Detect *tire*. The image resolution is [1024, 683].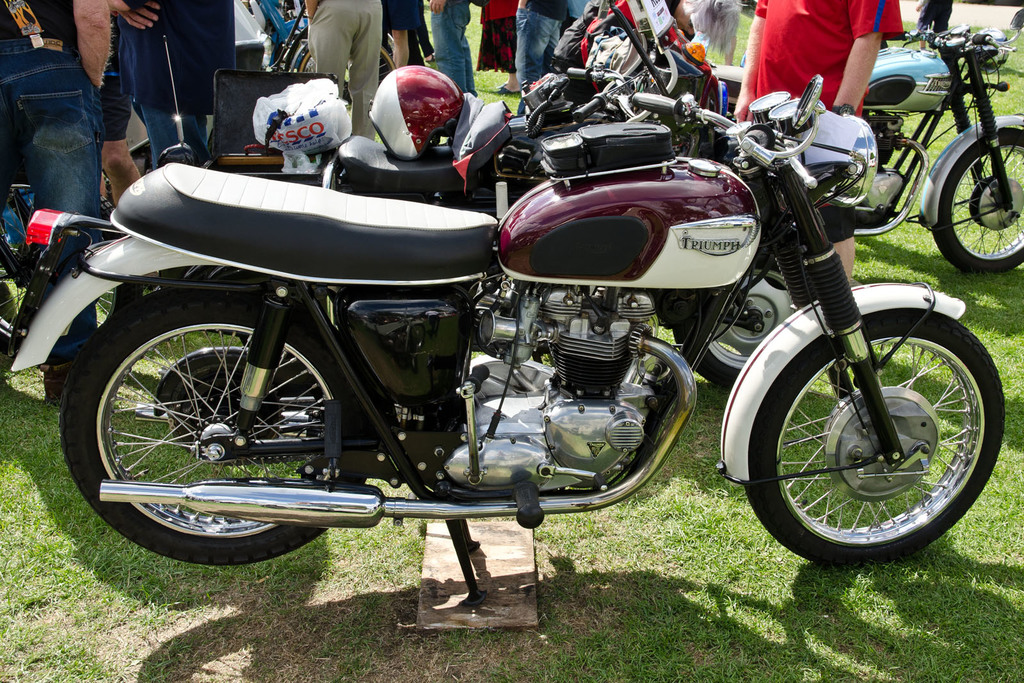
left=672, top=258, right=796, bottom=387.
